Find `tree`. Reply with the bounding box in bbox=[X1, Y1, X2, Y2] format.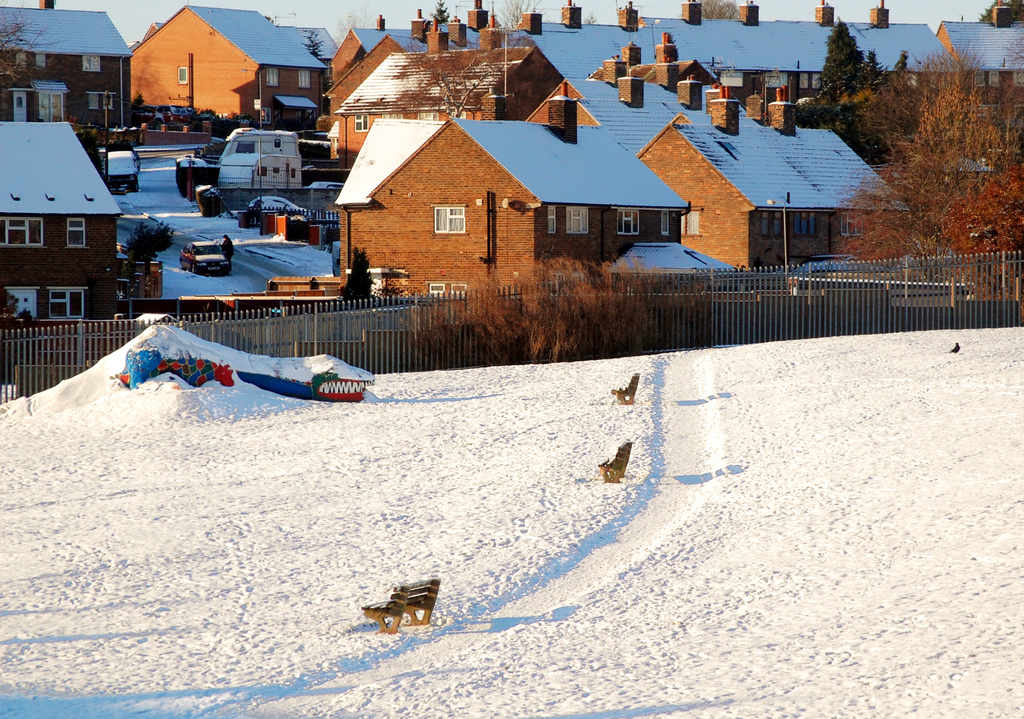
bbox=[0, 0, 72, 119].
